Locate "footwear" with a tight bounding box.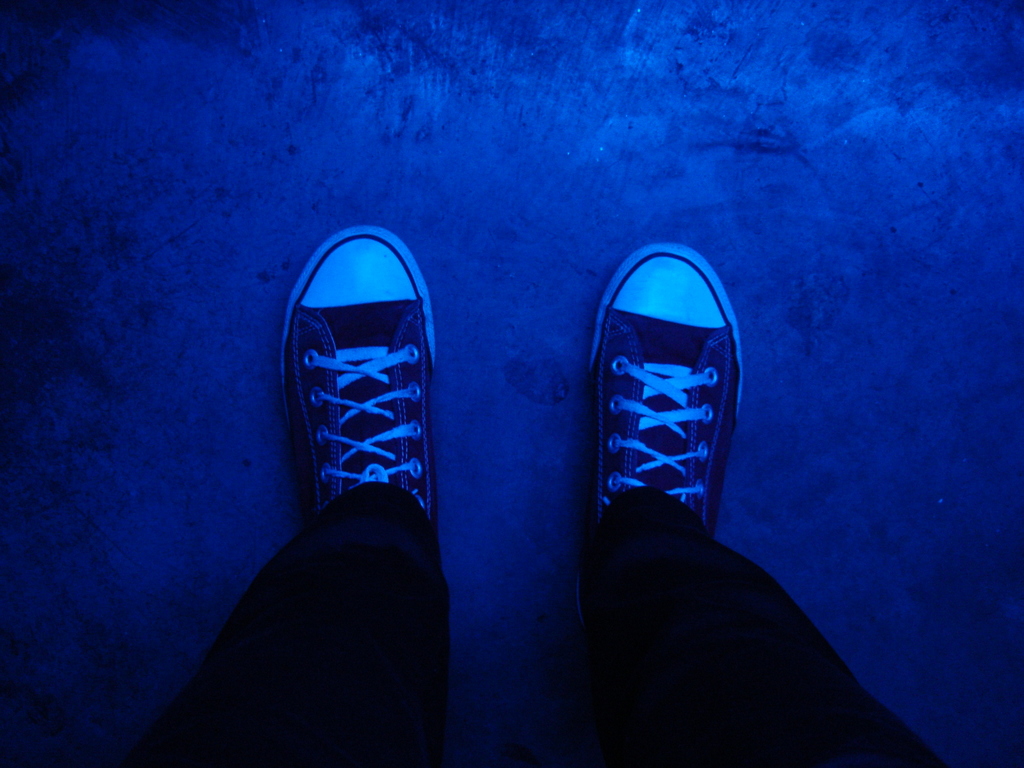
rect(573, 241, 747, 618).
